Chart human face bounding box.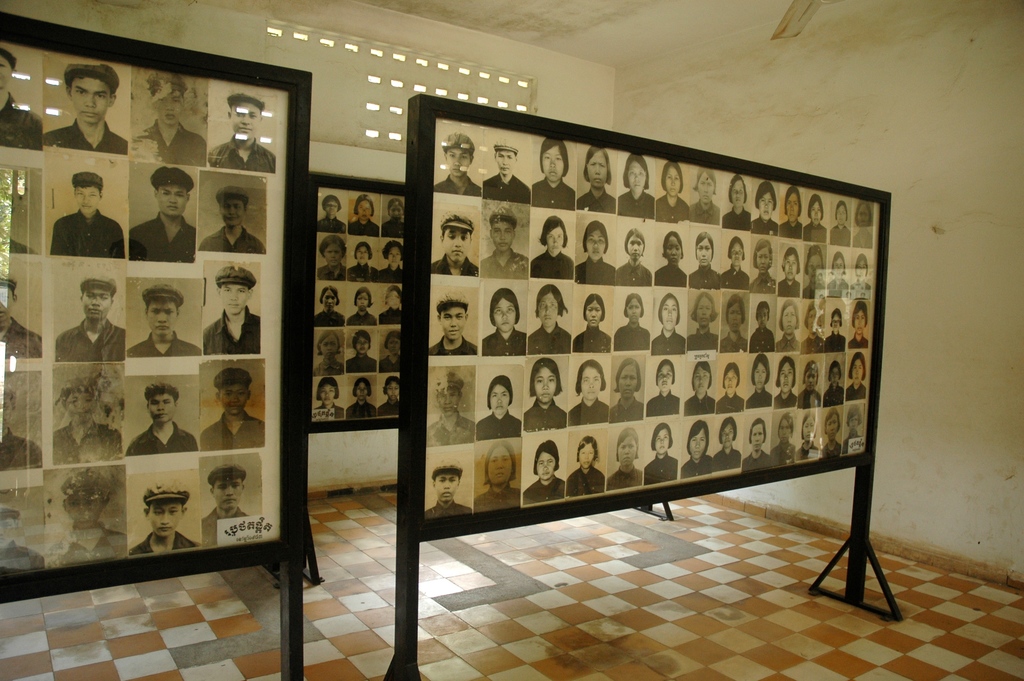
Charted: pyautogui.locateOnScreen(157, 188, 186, 214).
